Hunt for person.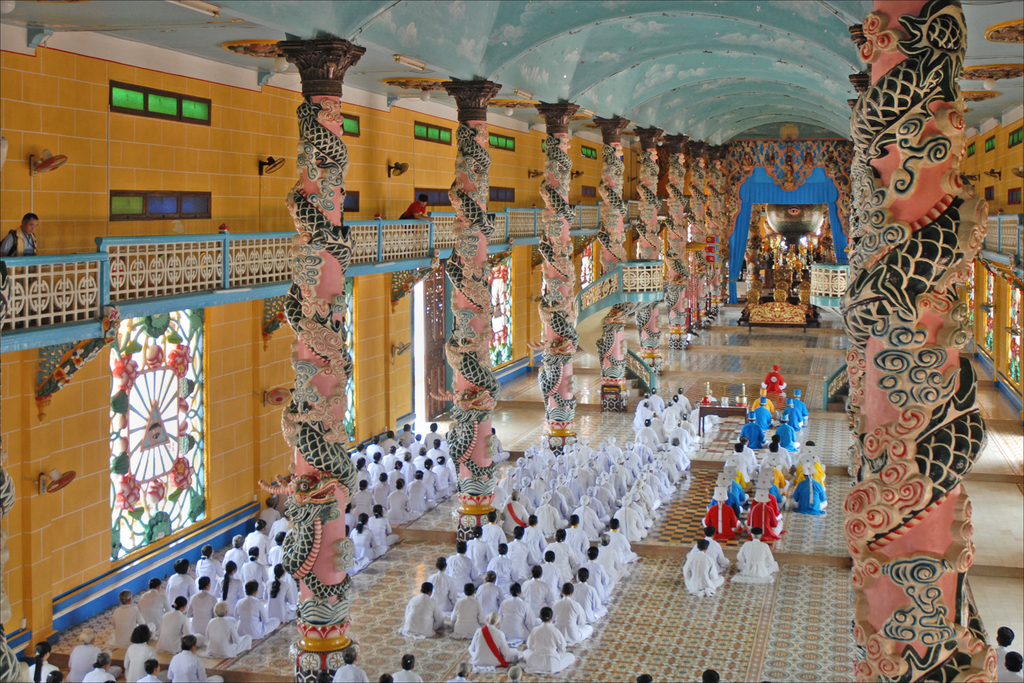
Hunted down at Rect(596, 526, 630, 577).
